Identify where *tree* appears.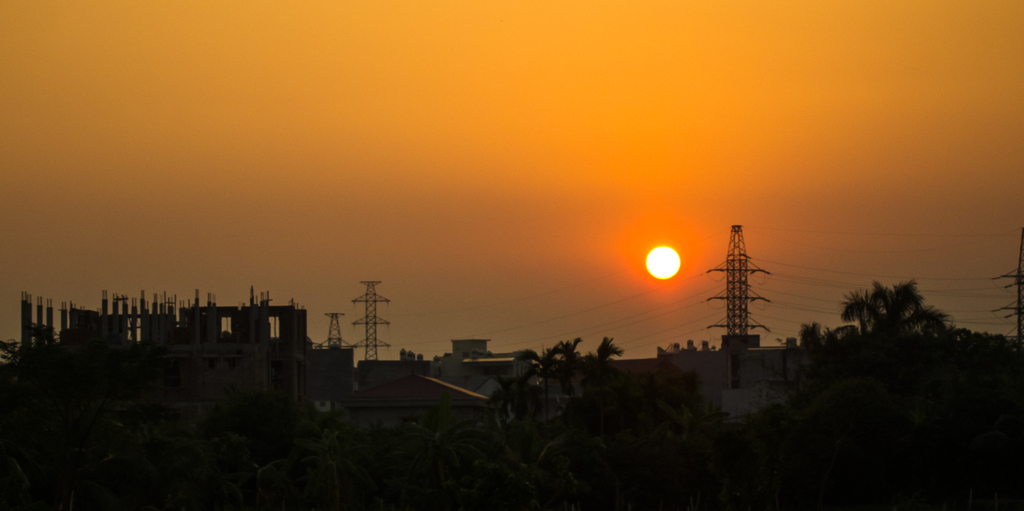
Appears at {"left": 987, "top": 252, "right": 1023, "bottom": 343}.
